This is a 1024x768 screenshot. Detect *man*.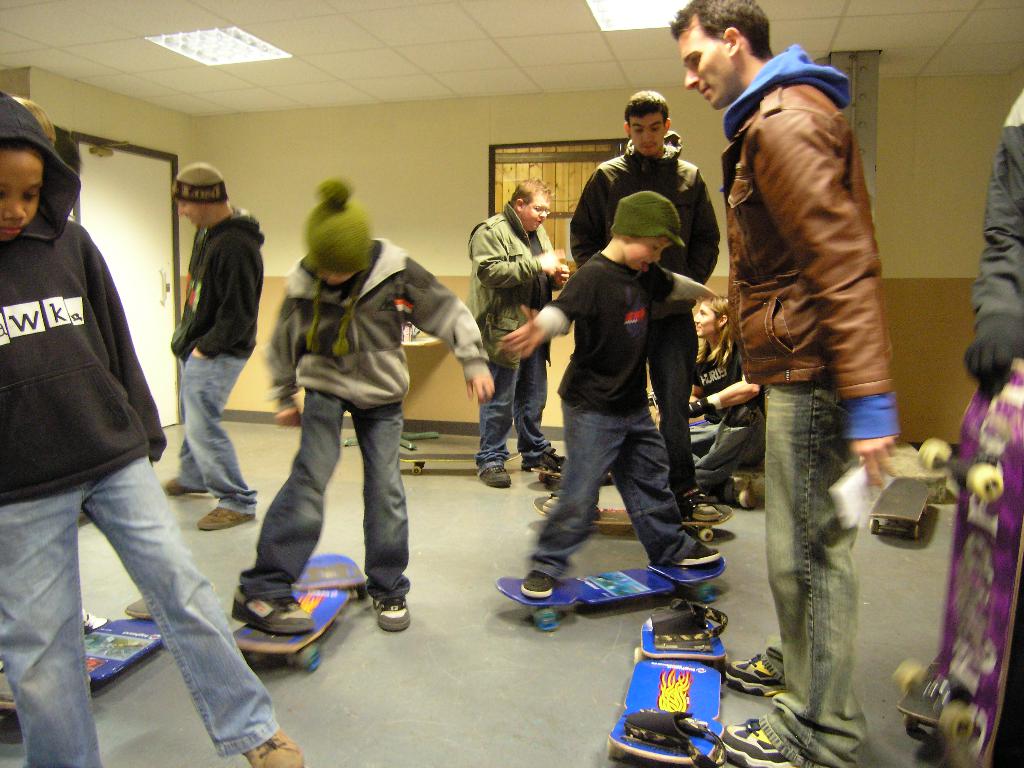
box(650, 289, 769, 514).
